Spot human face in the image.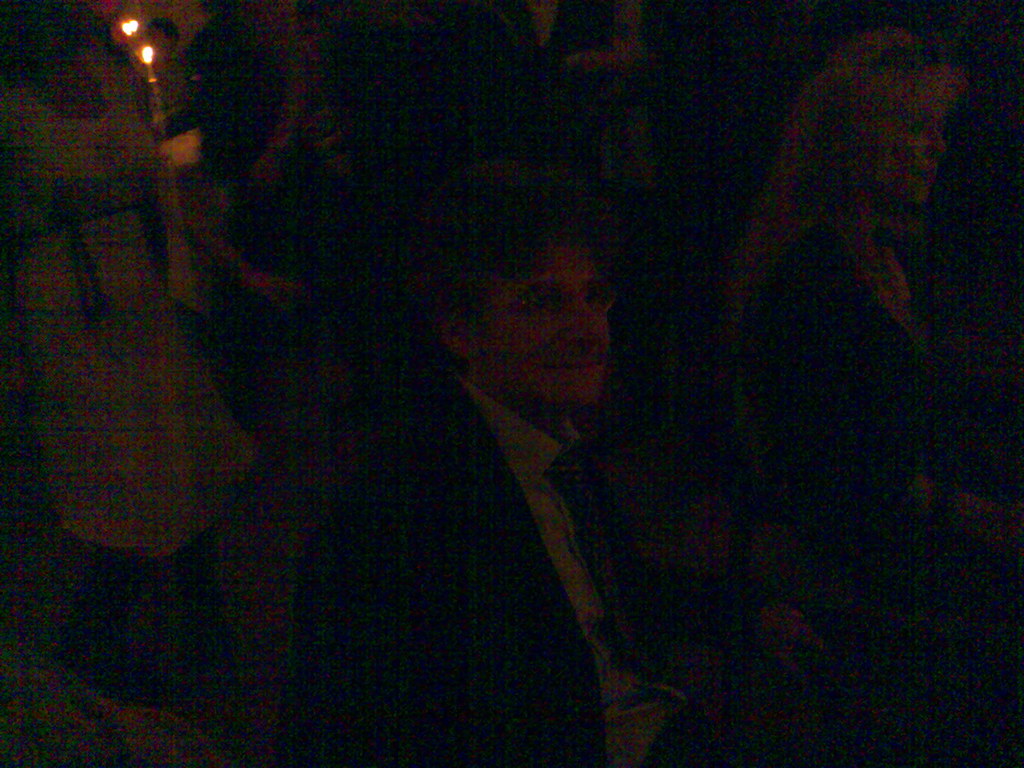
human face found at (x1=858, y1=94, x2=952, y2=201).
